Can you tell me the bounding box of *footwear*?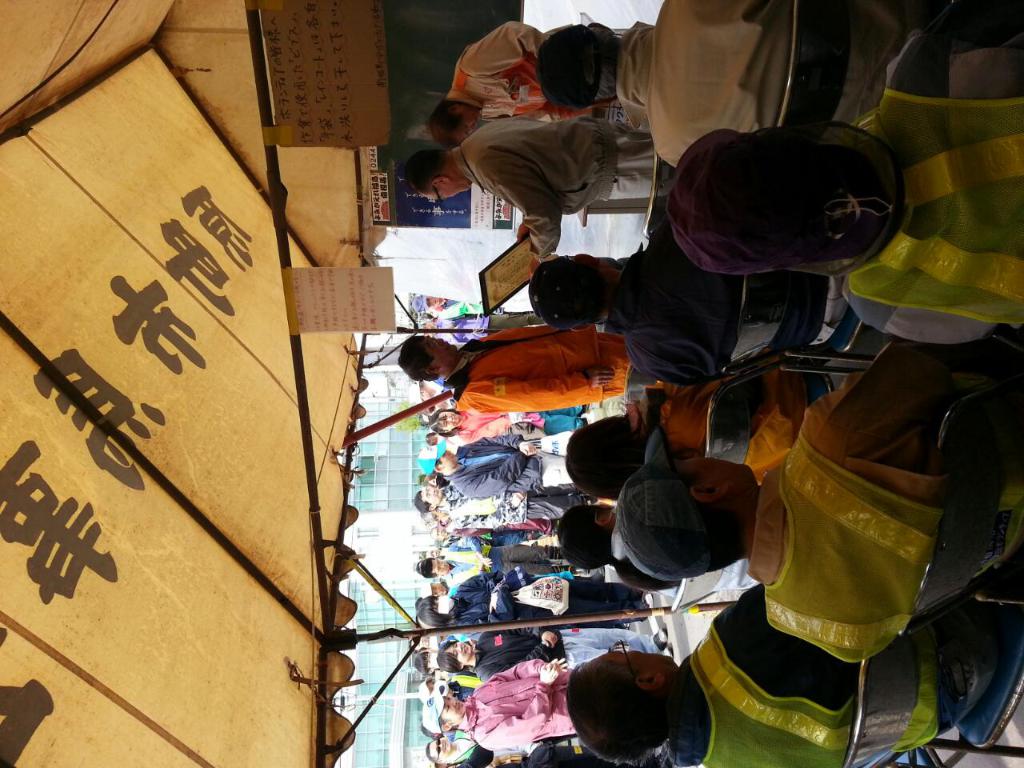
(x1=651, y1=629, x2=665, y2=650).
